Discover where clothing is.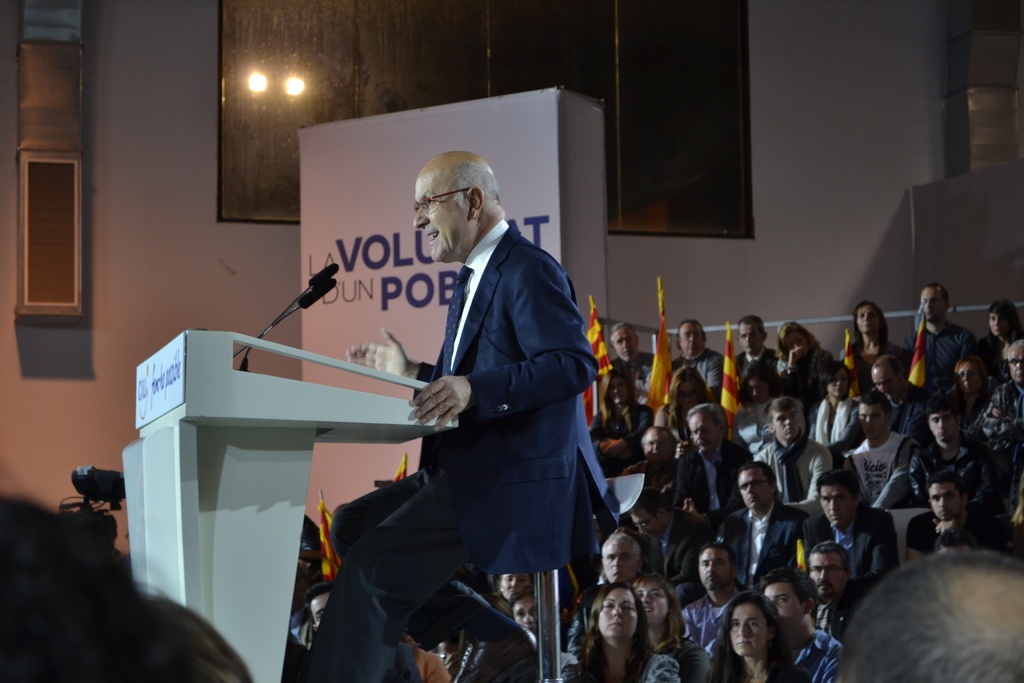
Discovered at l=887, t=441, r=1013, b=501.
